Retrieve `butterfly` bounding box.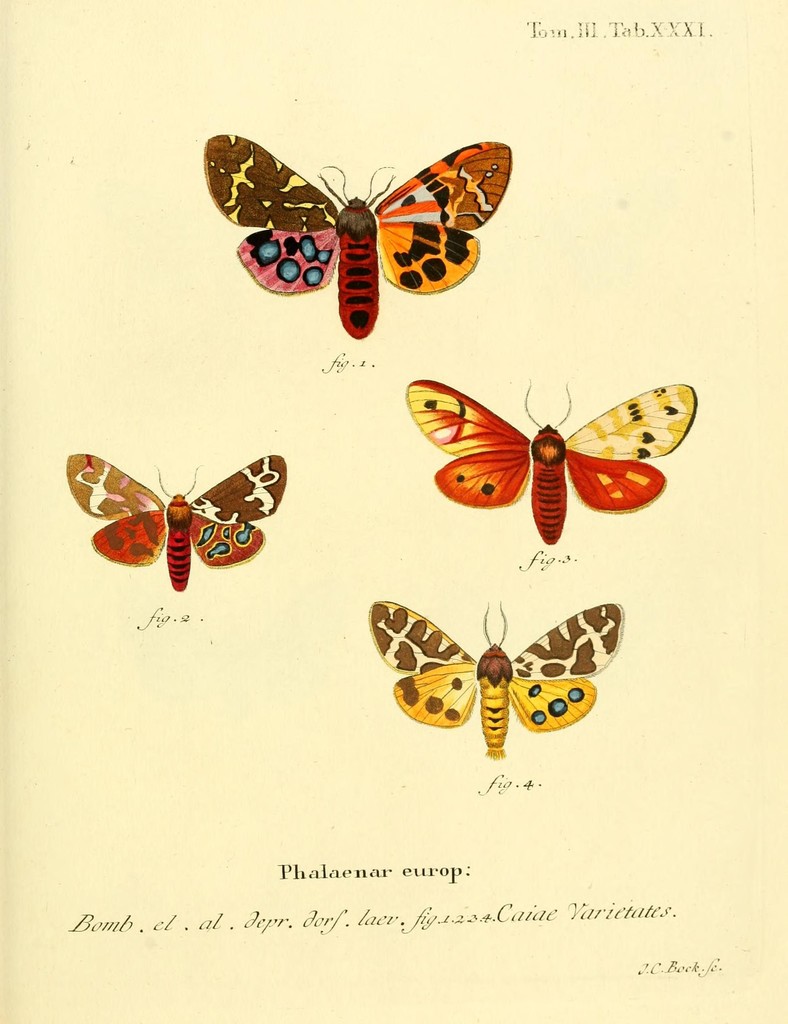
Bounding box: BBox(198, 123, 525, 332).
